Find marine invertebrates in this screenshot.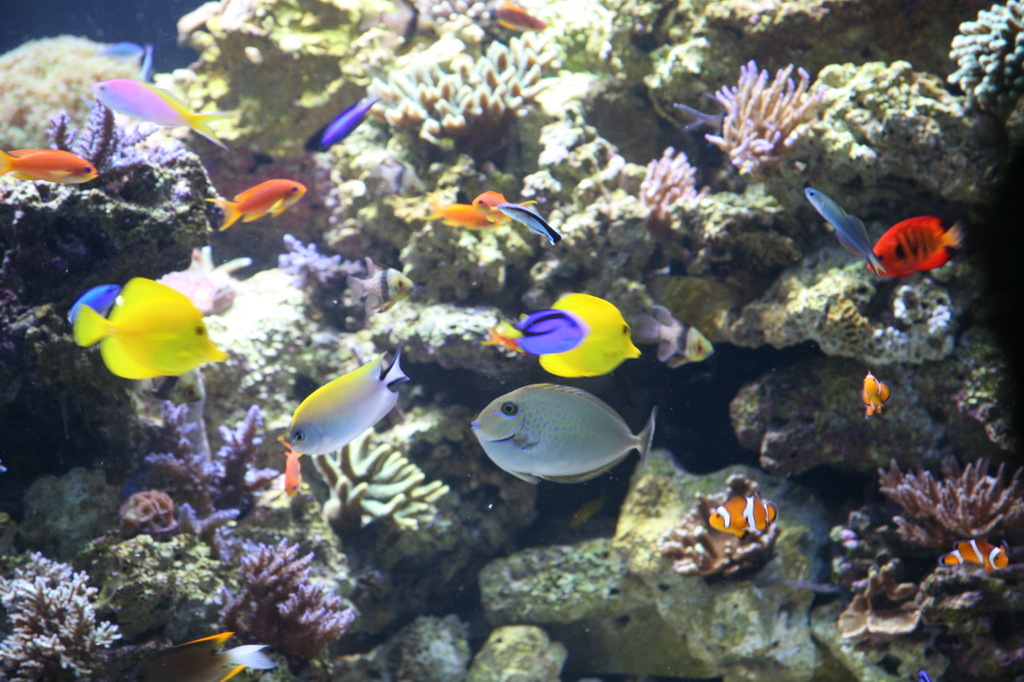
The bounding box for marine invertebrates is l=70, t=273, r=228, b=381.
